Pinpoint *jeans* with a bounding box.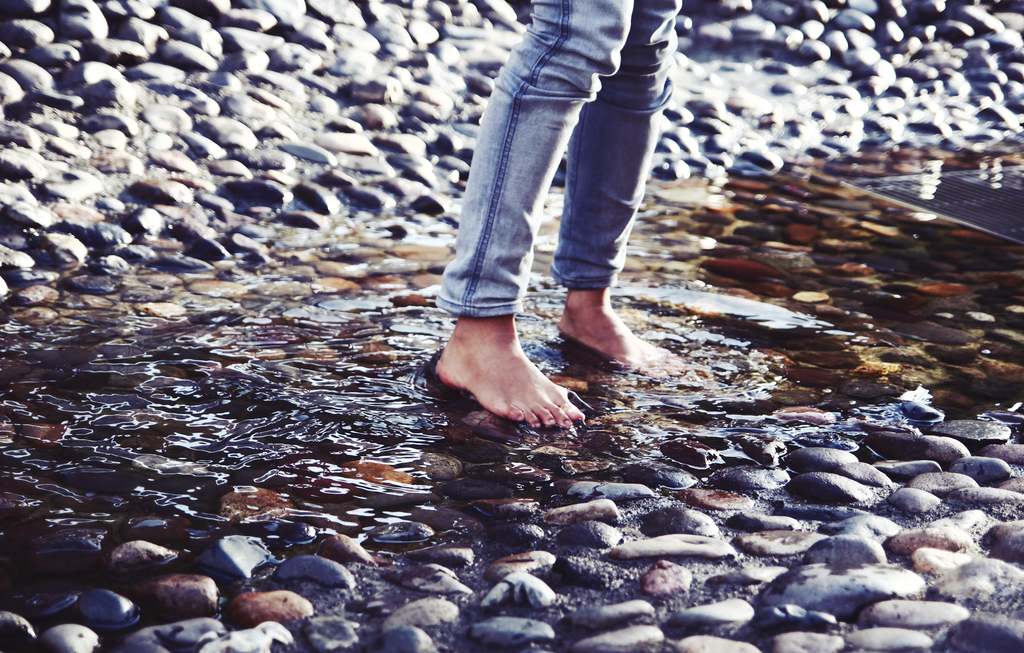
crop(426, 33, 691, 366).
